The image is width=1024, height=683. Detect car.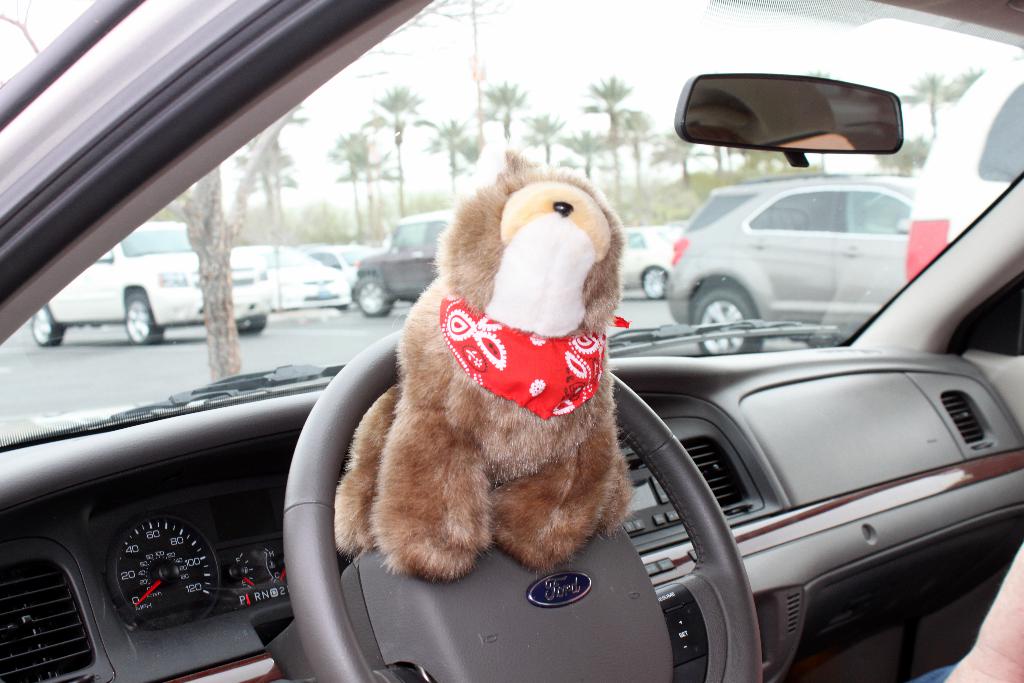
Detection: 604,226,681,299.
